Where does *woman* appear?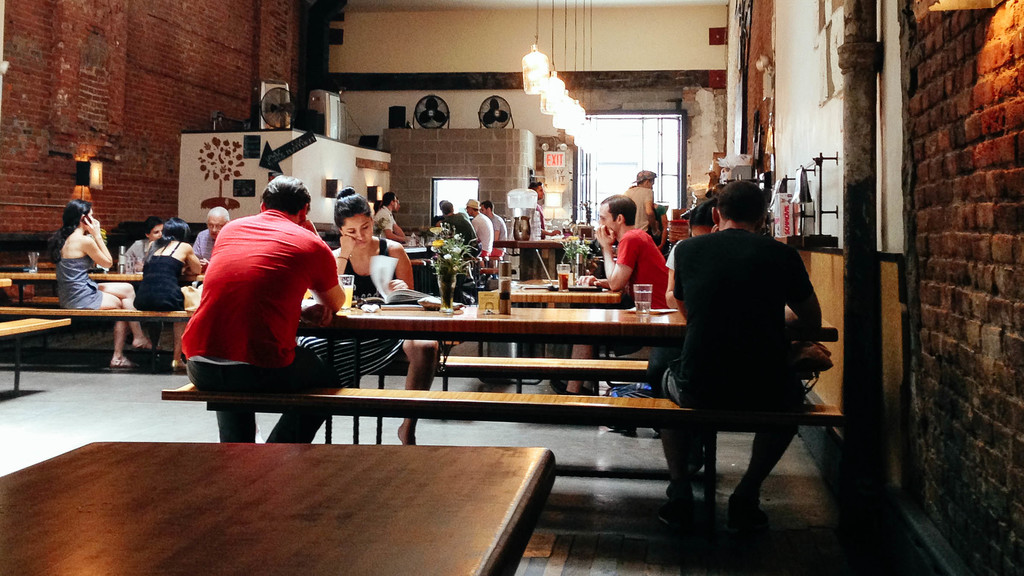
Appears at (left=298, top=186, right=440, bottom=445).
